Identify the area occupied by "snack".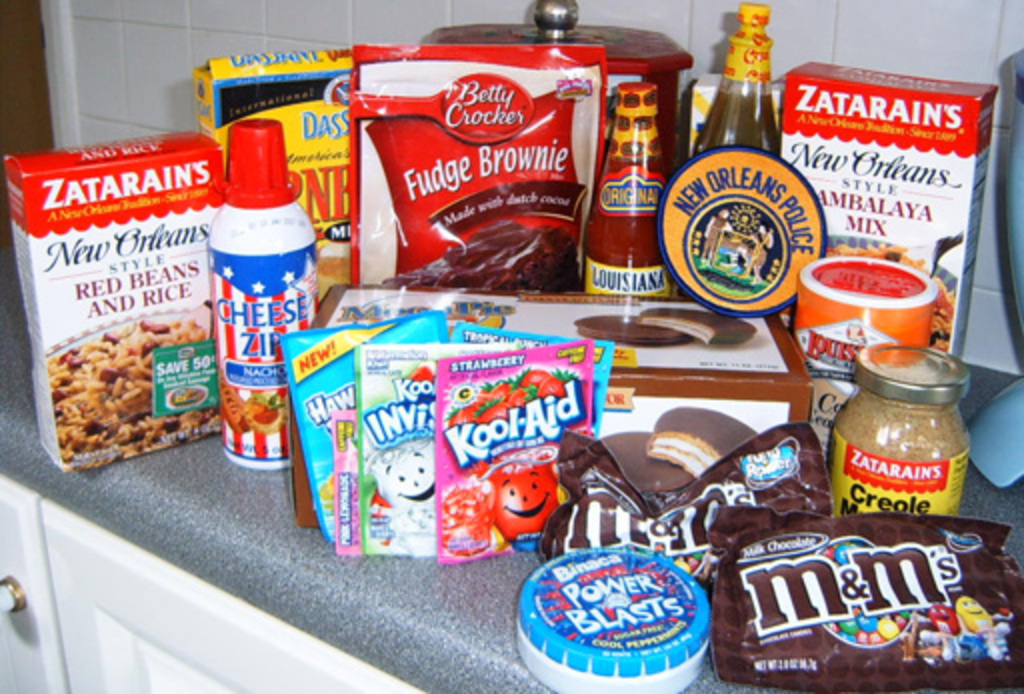
Area: [x1=504, y1=534, x2=714, y2=692].
